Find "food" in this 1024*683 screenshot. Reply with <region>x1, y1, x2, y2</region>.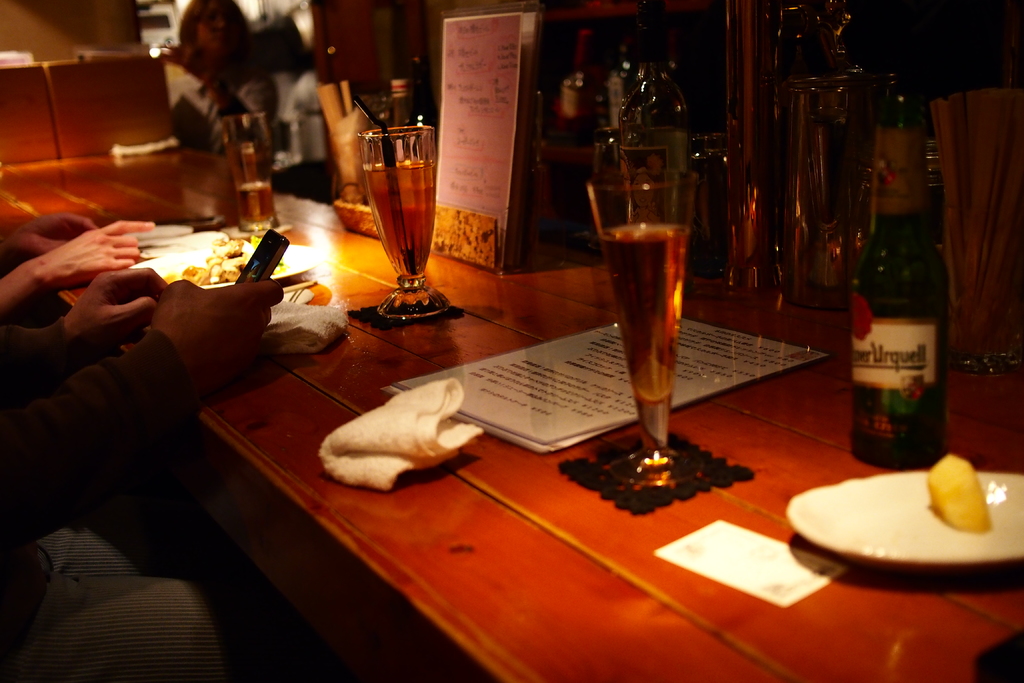
<region>929, 456, 991, 532</region>.
